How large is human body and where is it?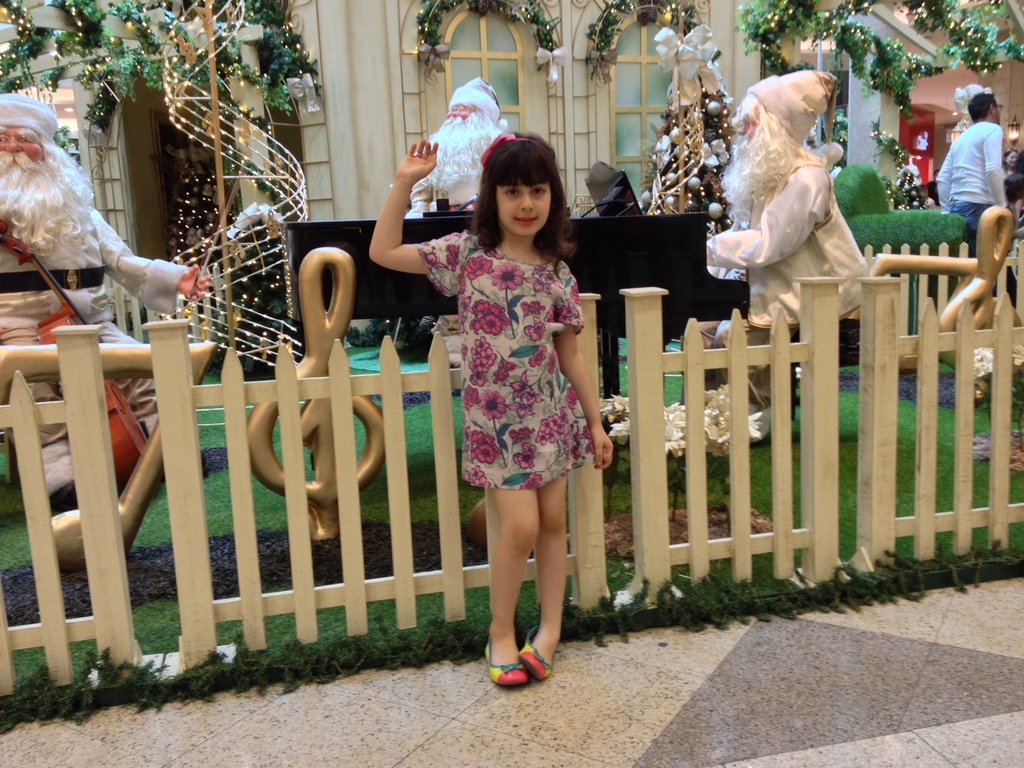
Bounding box: detection(673, 152, 872, 444).
